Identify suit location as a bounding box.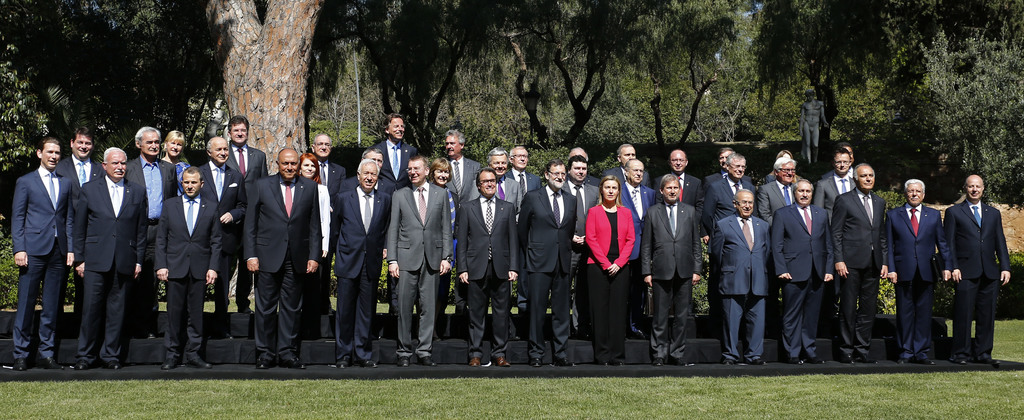
bbox=[754, 178, 795, 214].
